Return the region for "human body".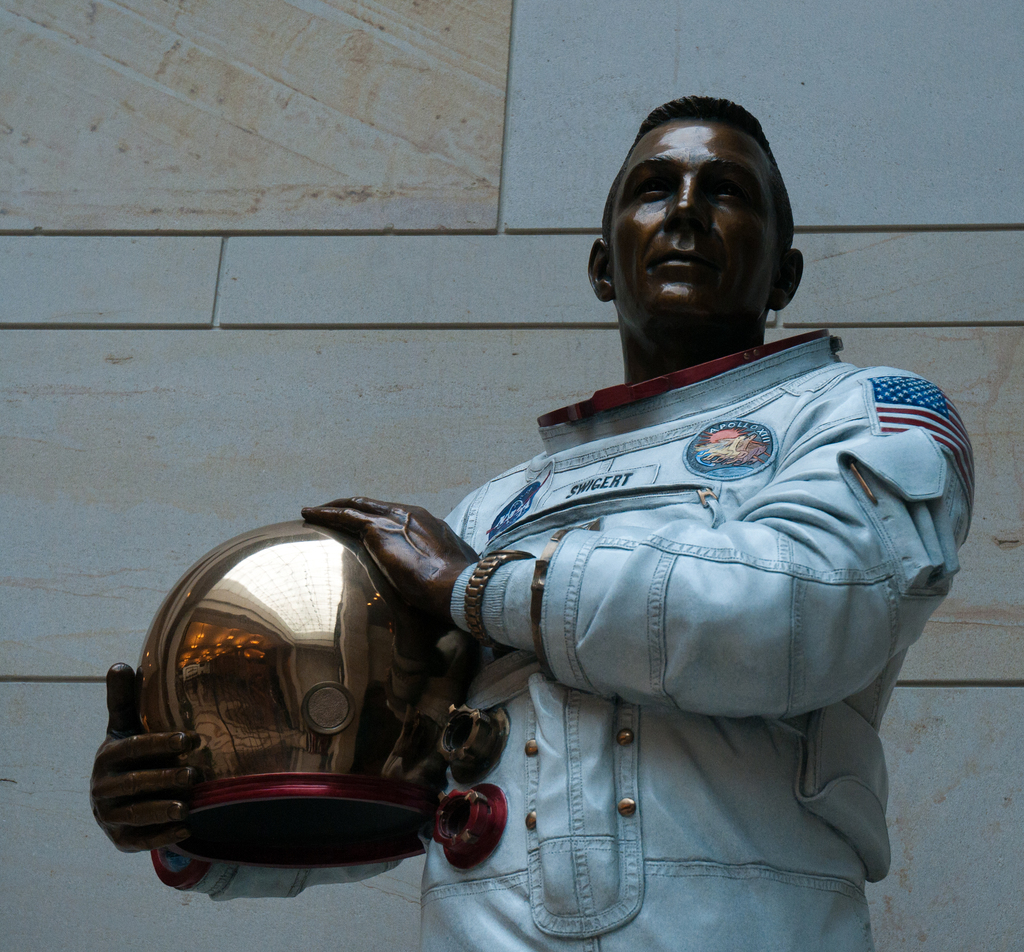
[88,96,975,951].
